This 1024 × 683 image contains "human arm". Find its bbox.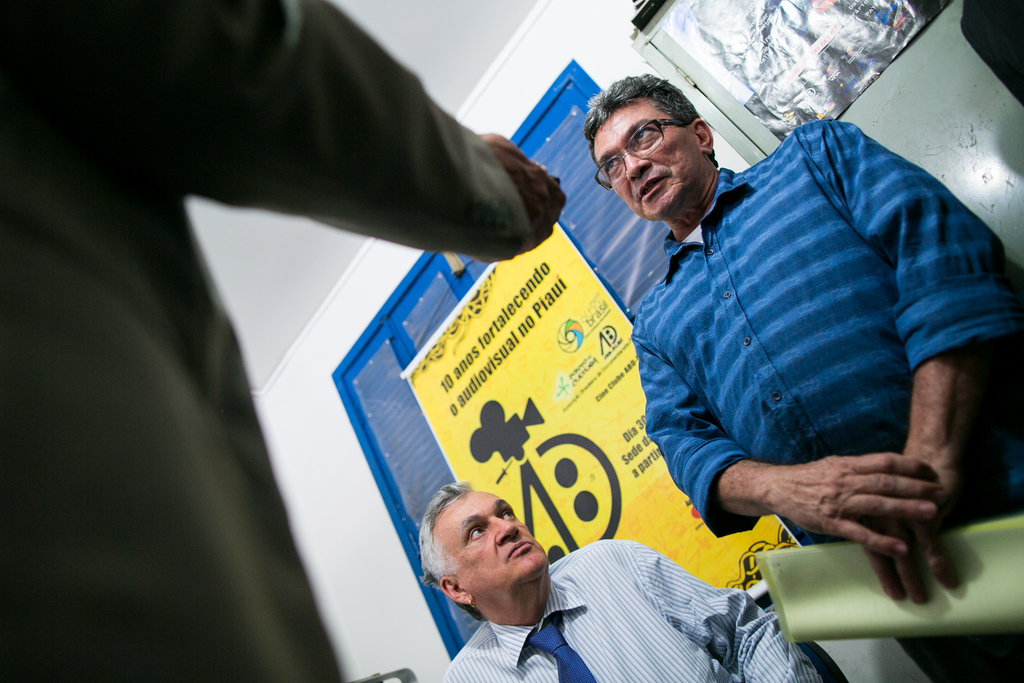
788:110:1007:610.
